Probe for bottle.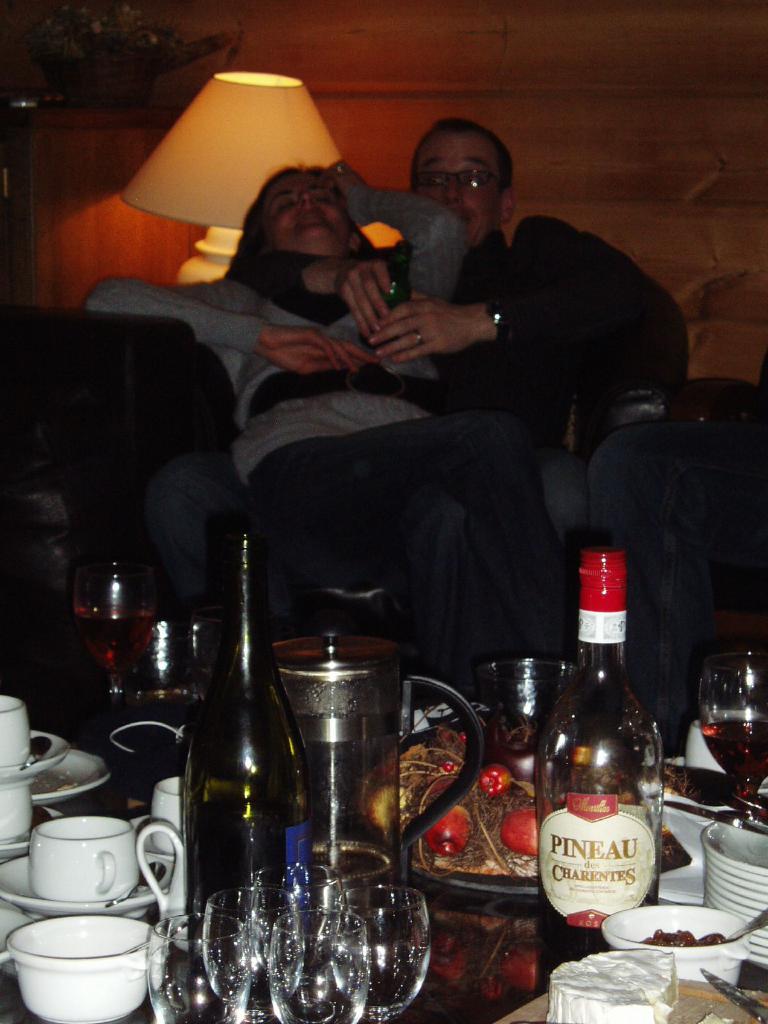
Probe result: locate(178, 533, 313, 911).
